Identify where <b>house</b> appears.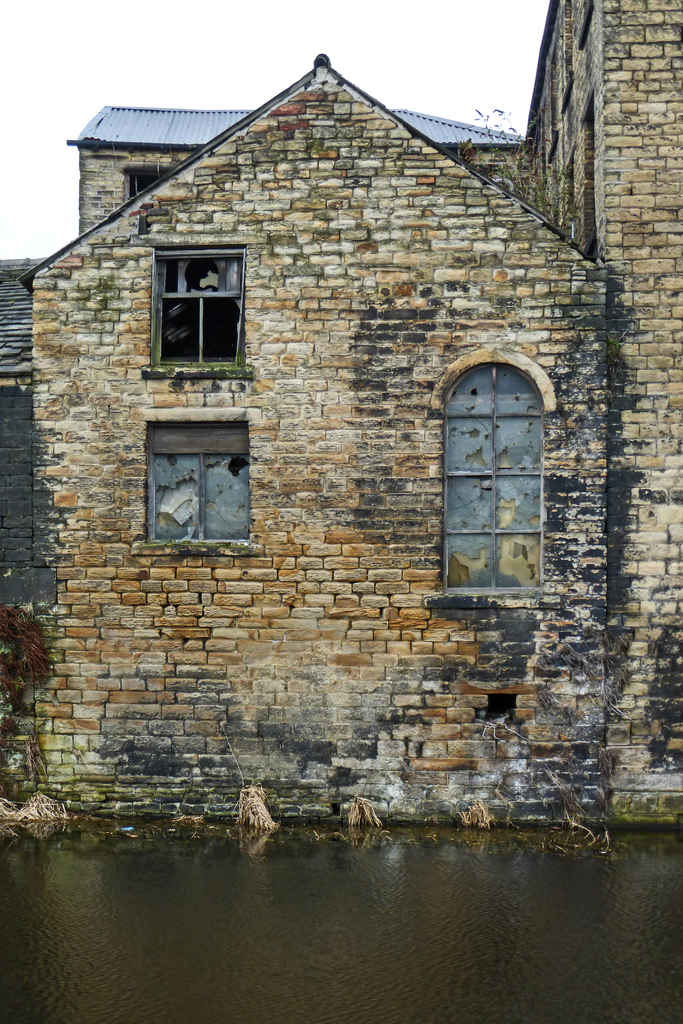
Appears at (0,0,682,829).
